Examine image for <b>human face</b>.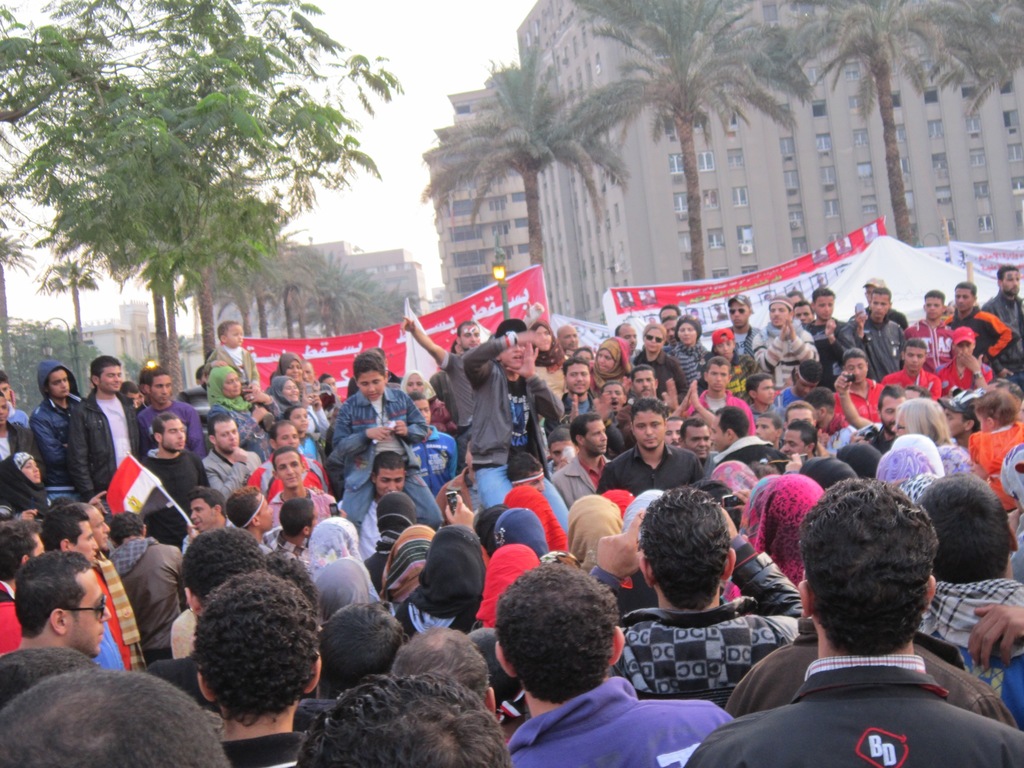
Examination result: (left=211, top=420, right=239, bottom=453).
